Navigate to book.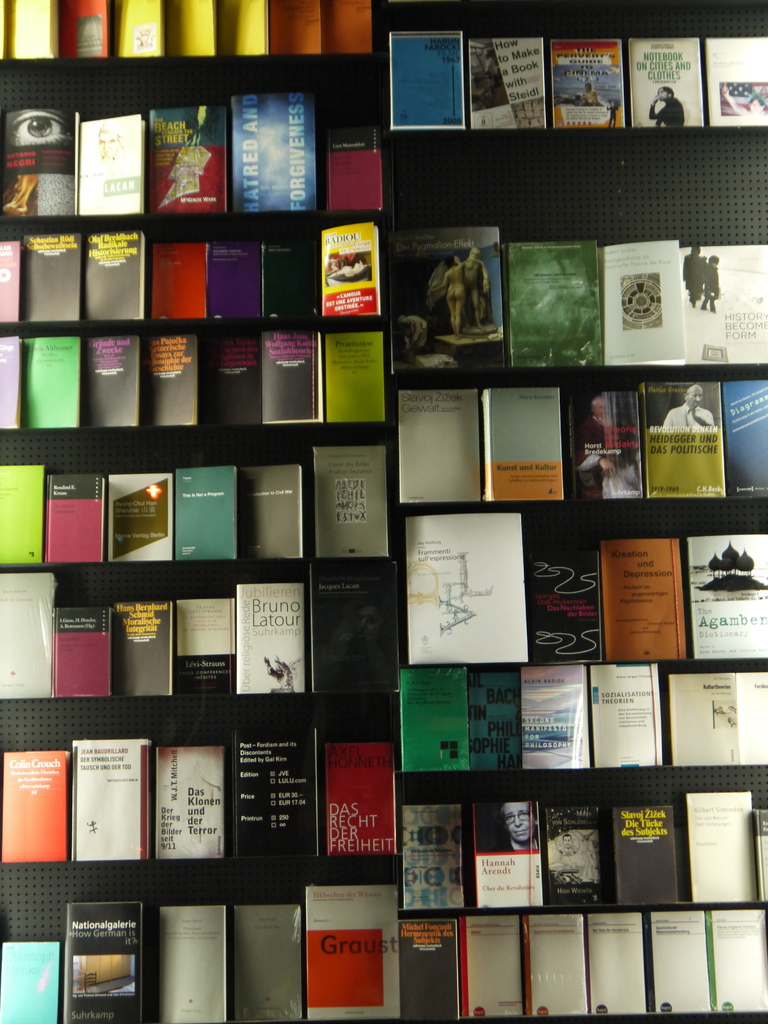
Navigation target: 702, 35, 767, 129.
